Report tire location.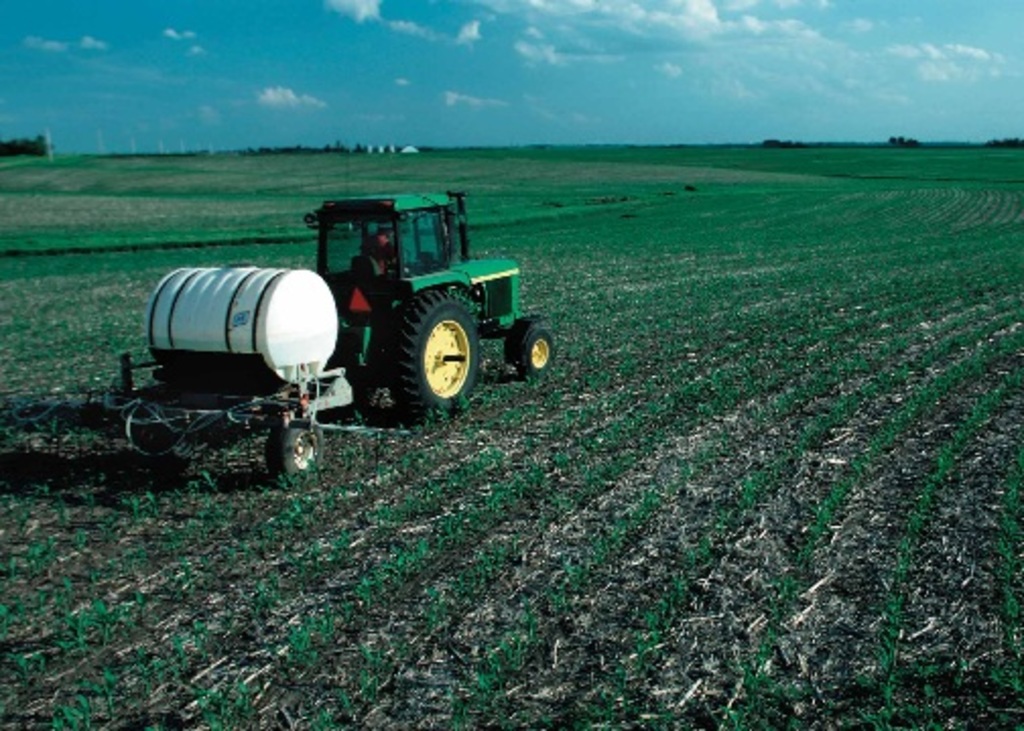
Report: box(506, 317, 559, 380).
